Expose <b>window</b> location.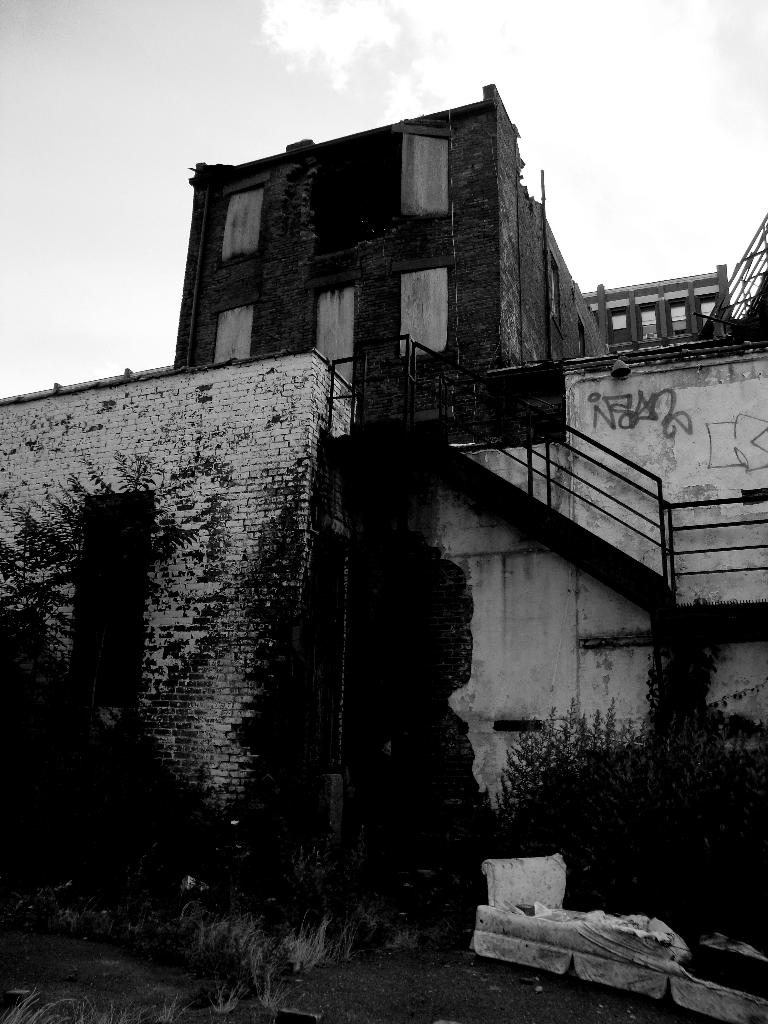
Exposed at {"x1": 390, "y1": 261, "x2": 450, "y2": 368}.
